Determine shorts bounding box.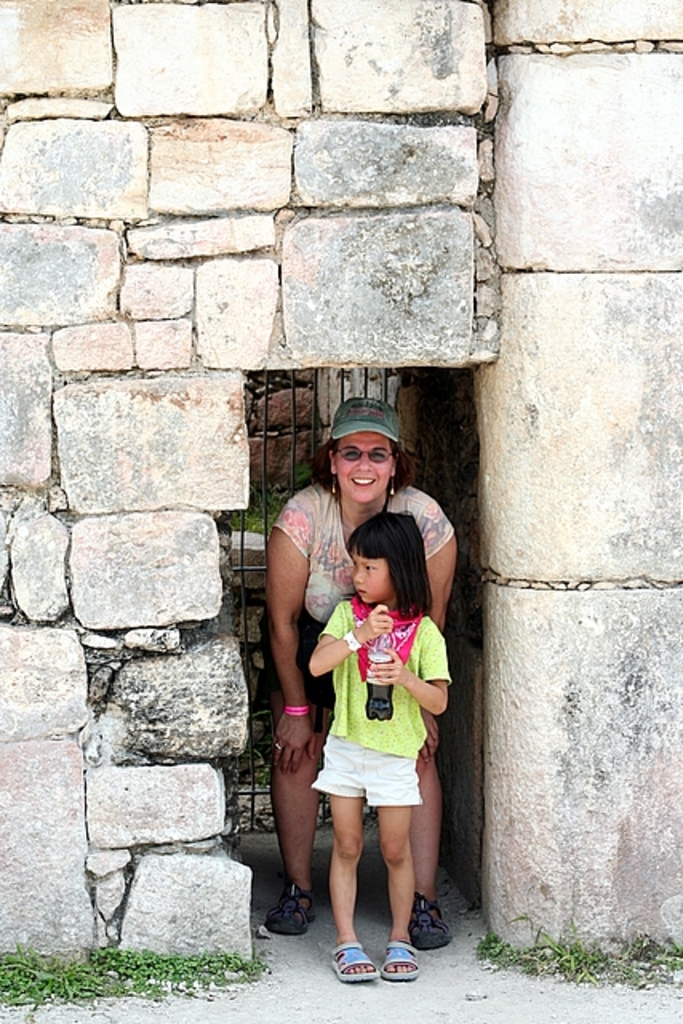
Determined: select_region(256, 614, 330, 706).
